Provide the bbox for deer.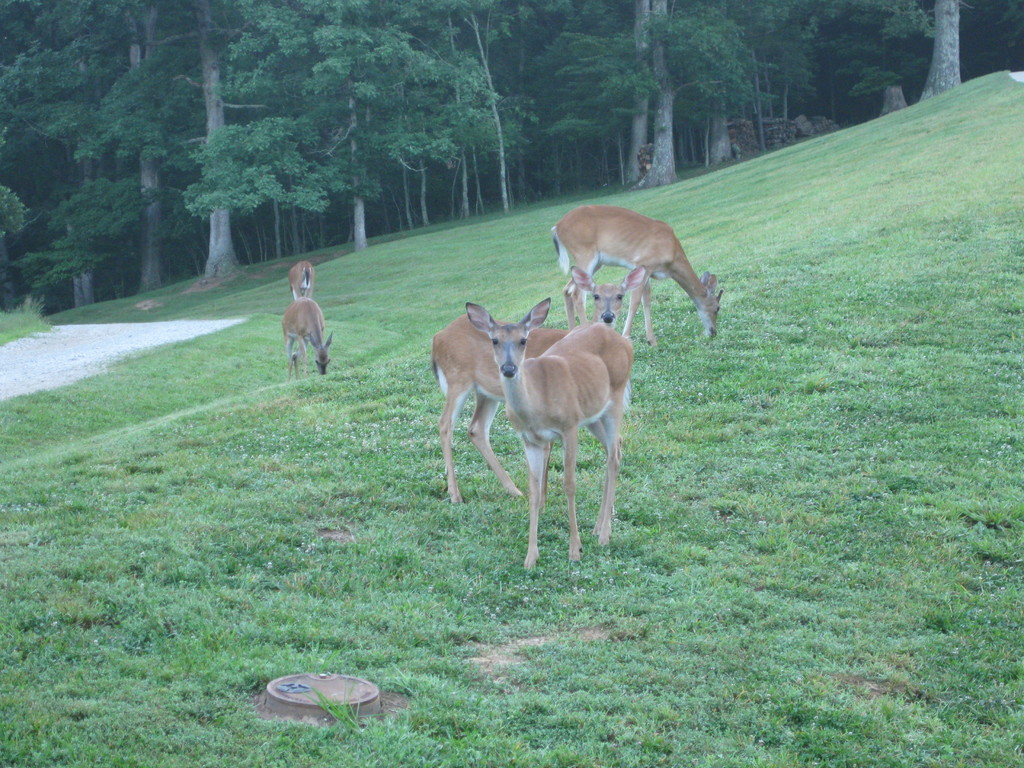
<region>288, 259, 314, 296</region>.
